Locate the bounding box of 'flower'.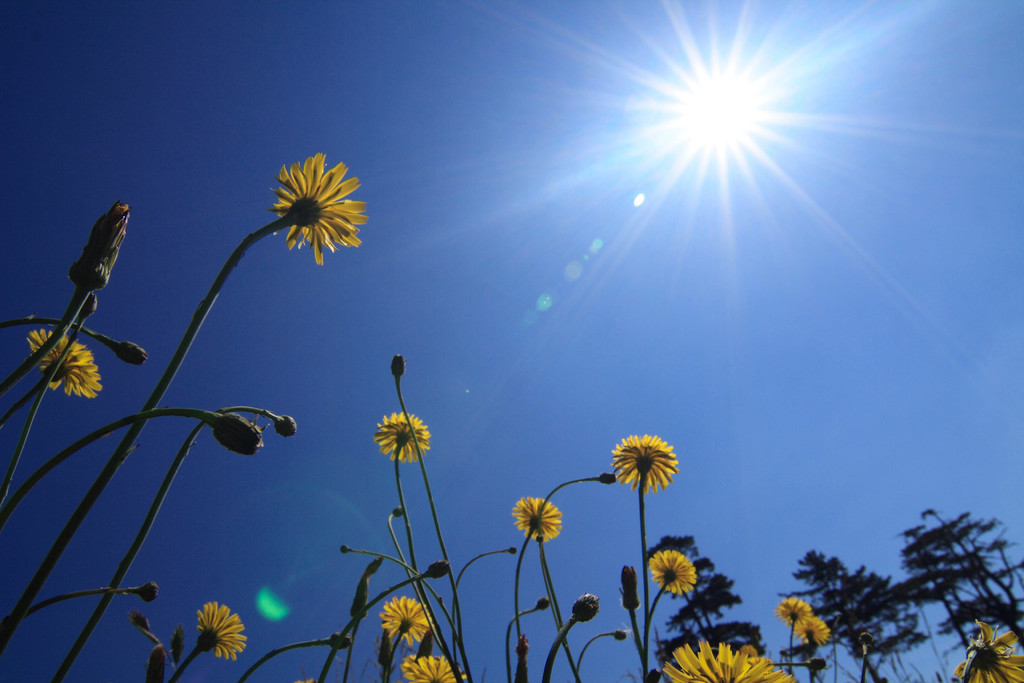
Bounding box: [left=404, top=652, right=460, bottom=682].
